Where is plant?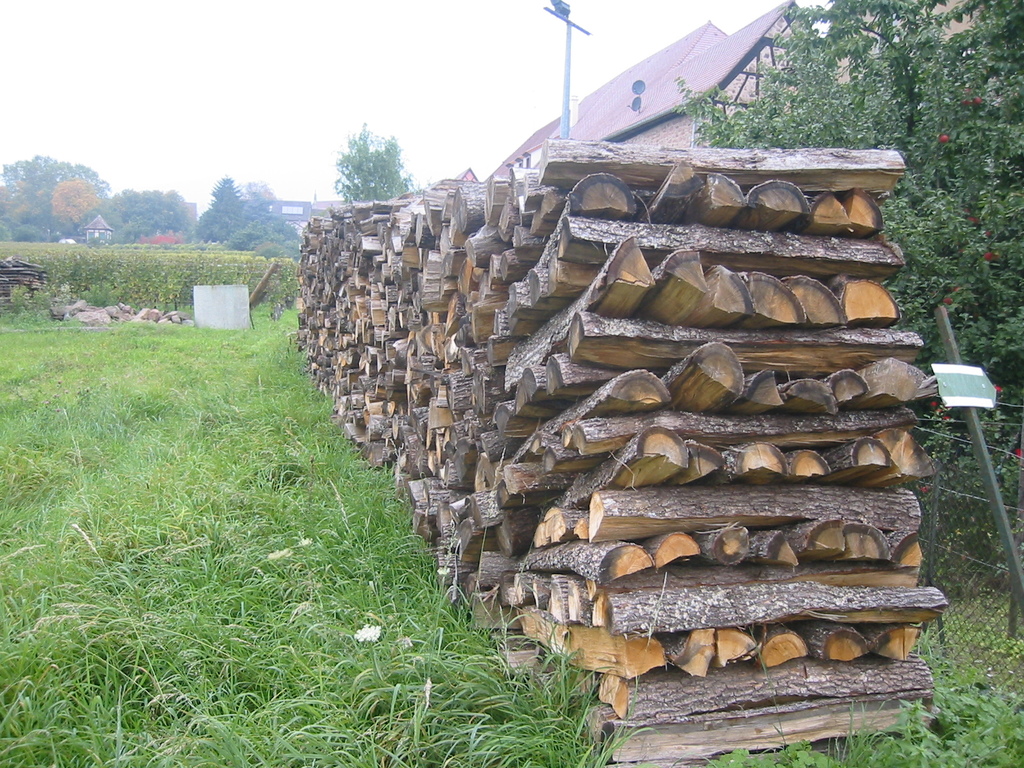
(left=659, top=0, right=1023, bottom=367).
